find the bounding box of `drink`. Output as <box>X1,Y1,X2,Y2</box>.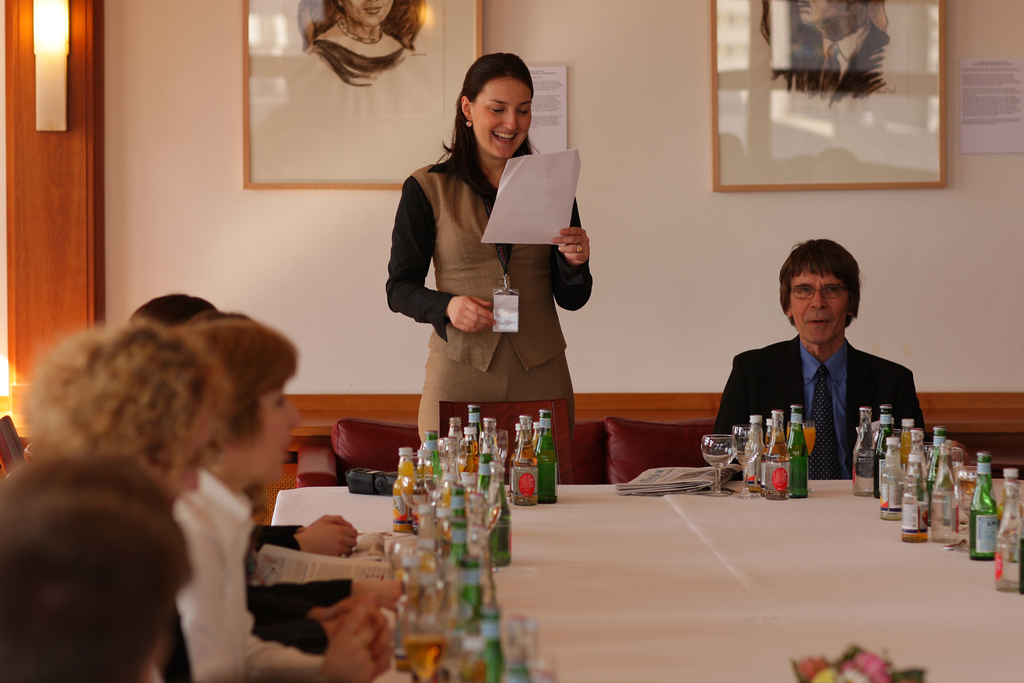
<box>882,448,907,516</box>.
